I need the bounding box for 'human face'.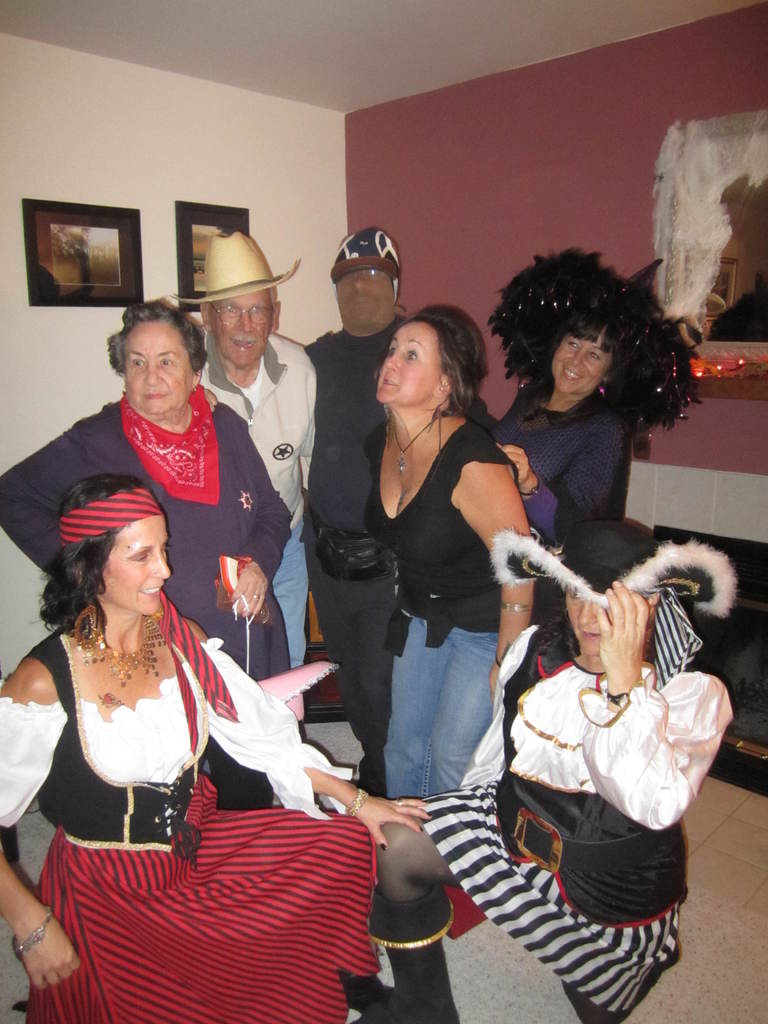
Here it is: <bbox>105, 518, 173, 608</bbox>.
